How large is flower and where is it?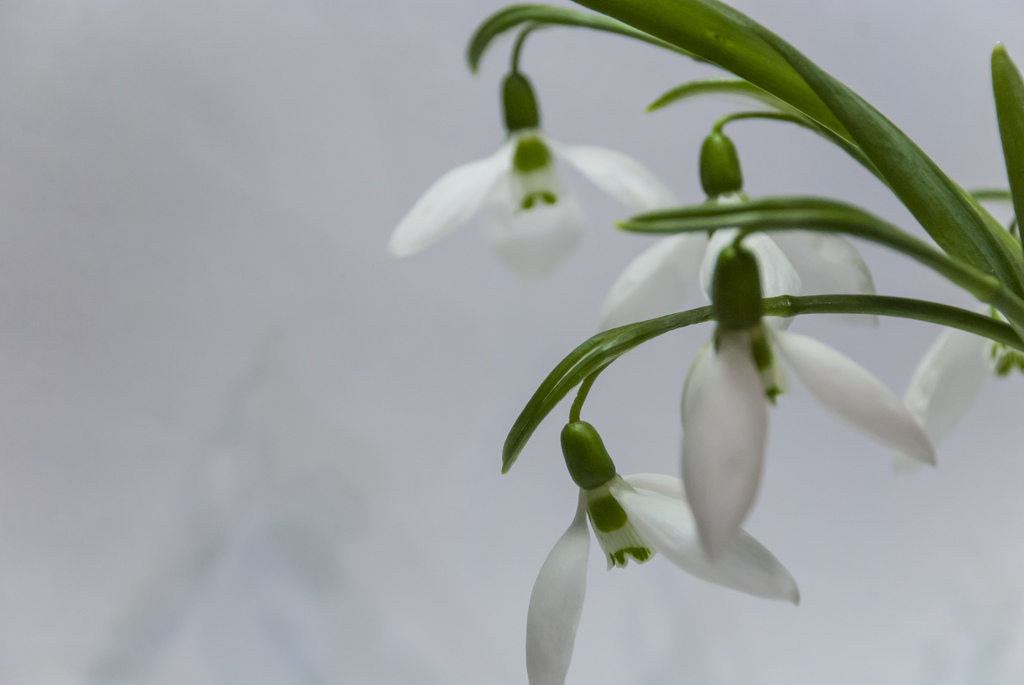
Bounding box: (891,295,1023,473).
